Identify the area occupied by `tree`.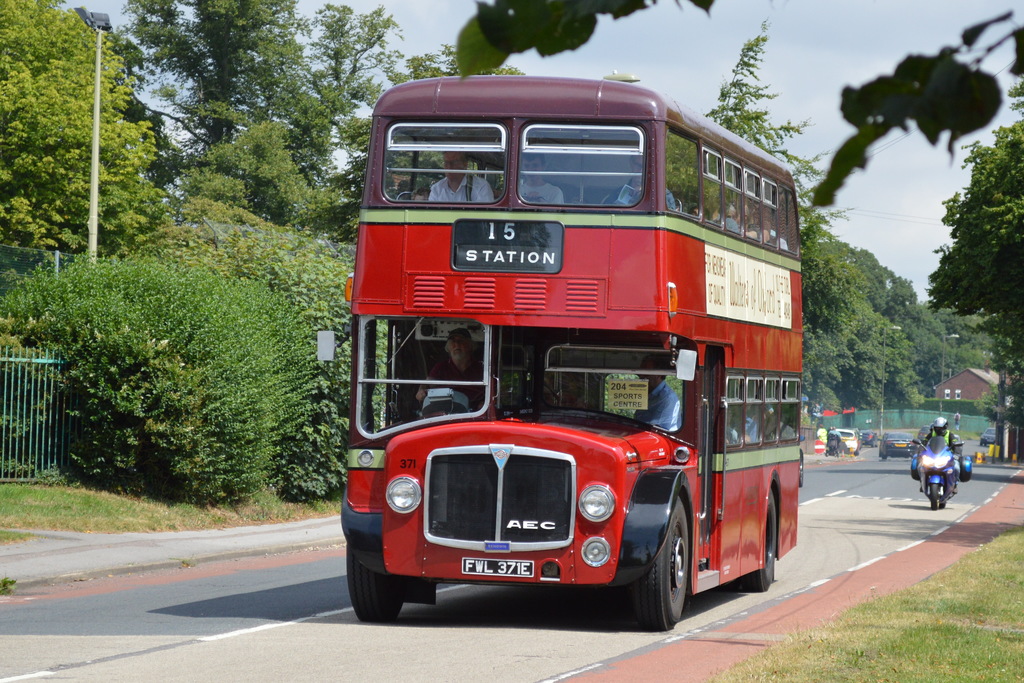
Area: select_region(938, 135, 1022, 361).
